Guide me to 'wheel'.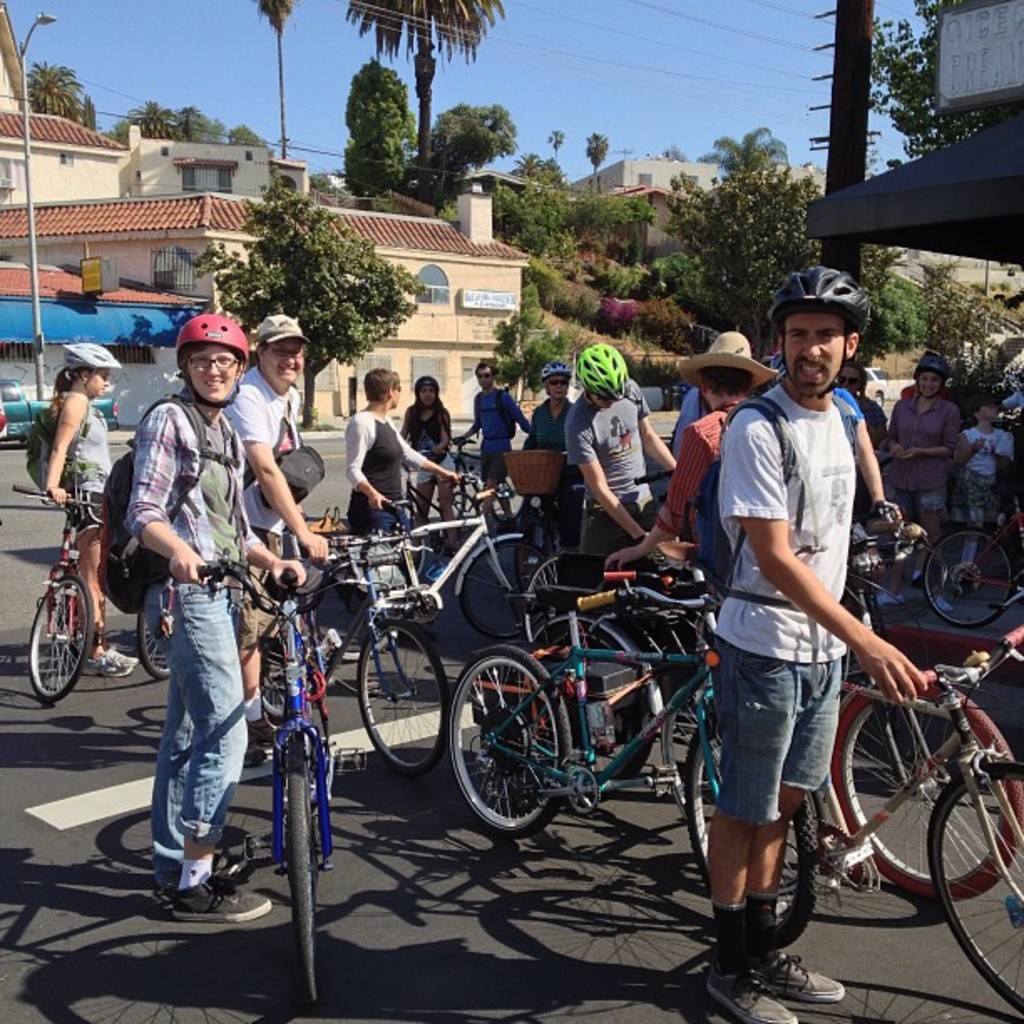
Guidance: 676, 701, 825, 955.
